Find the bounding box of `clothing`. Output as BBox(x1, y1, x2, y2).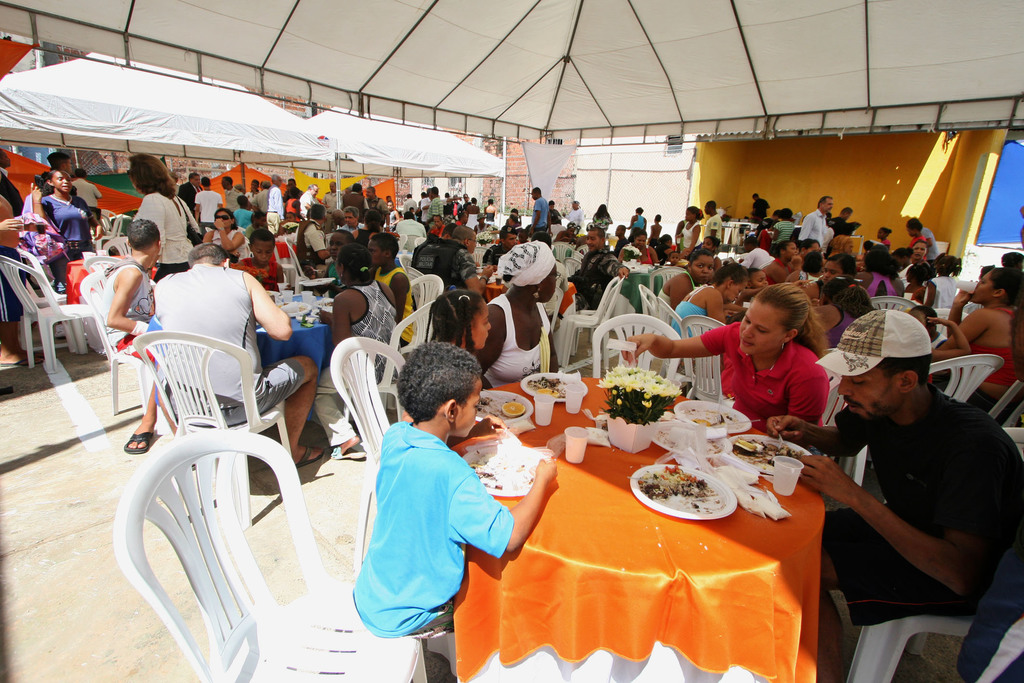
BBox(817, 308, 858, 349).
